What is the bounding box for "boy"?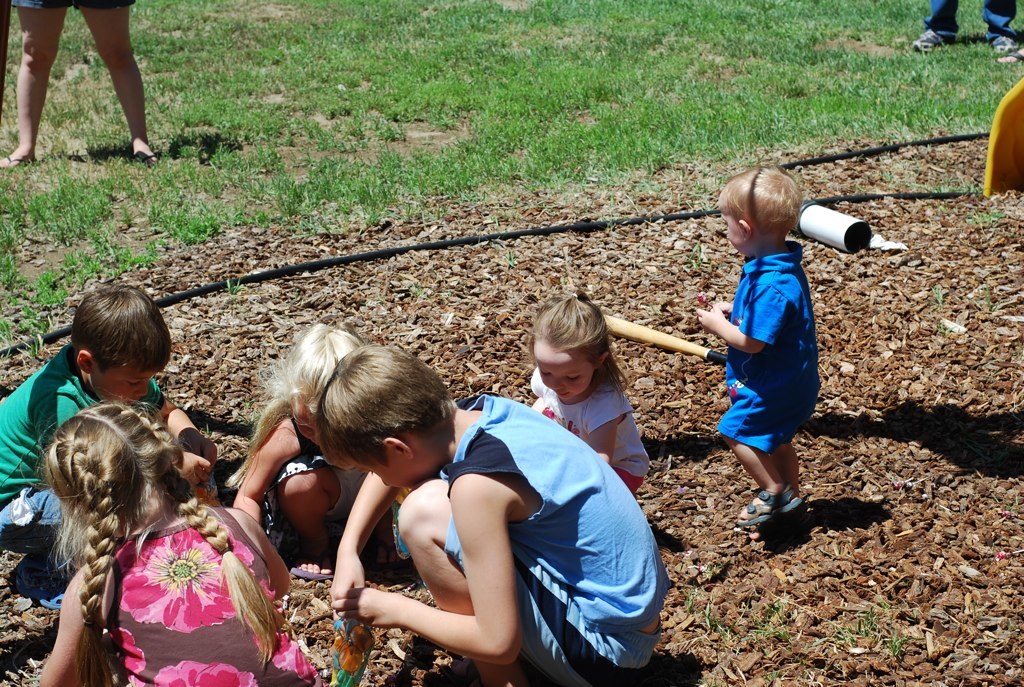
BBox(328, 354, 676, 686).
